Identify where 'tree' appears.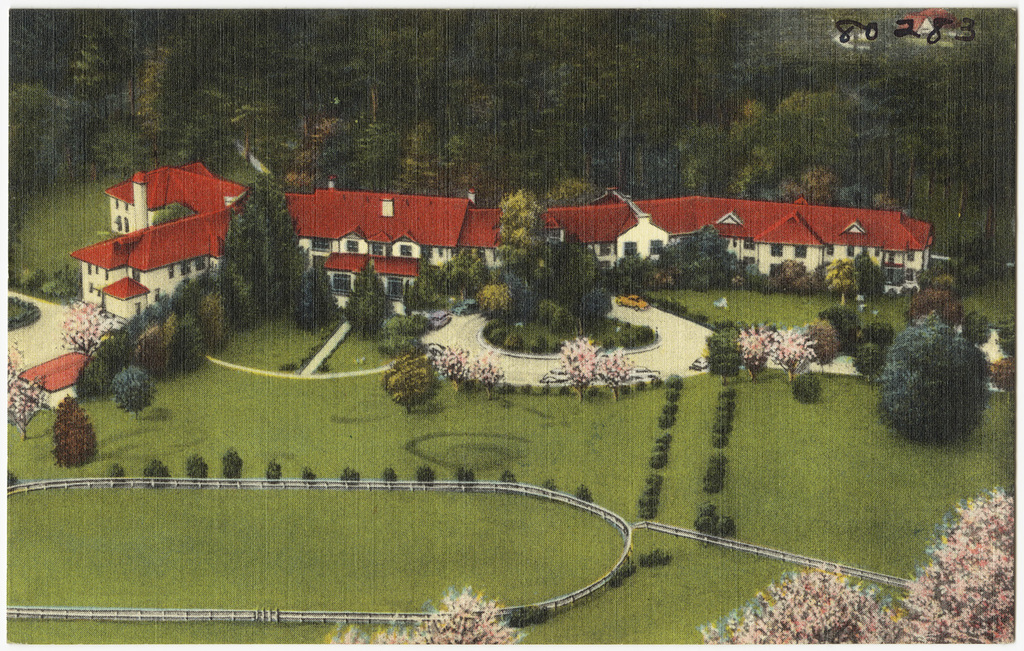
Appears at region(801, 320, 840, 366).
